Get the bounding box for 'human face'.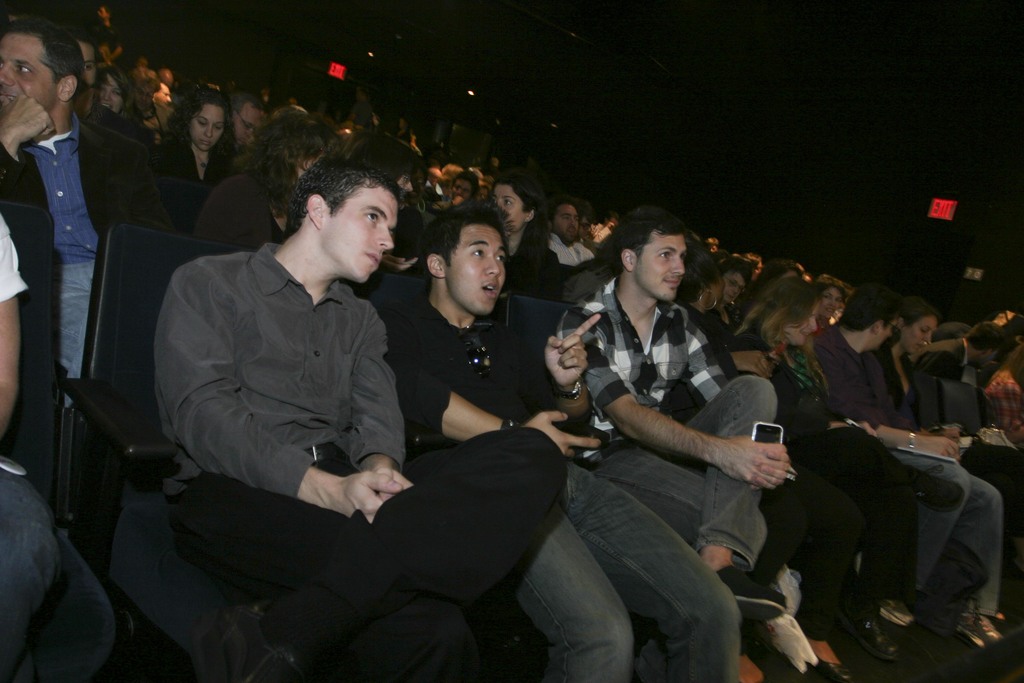
x1=428, y1=169, x2=440, y2=183.
